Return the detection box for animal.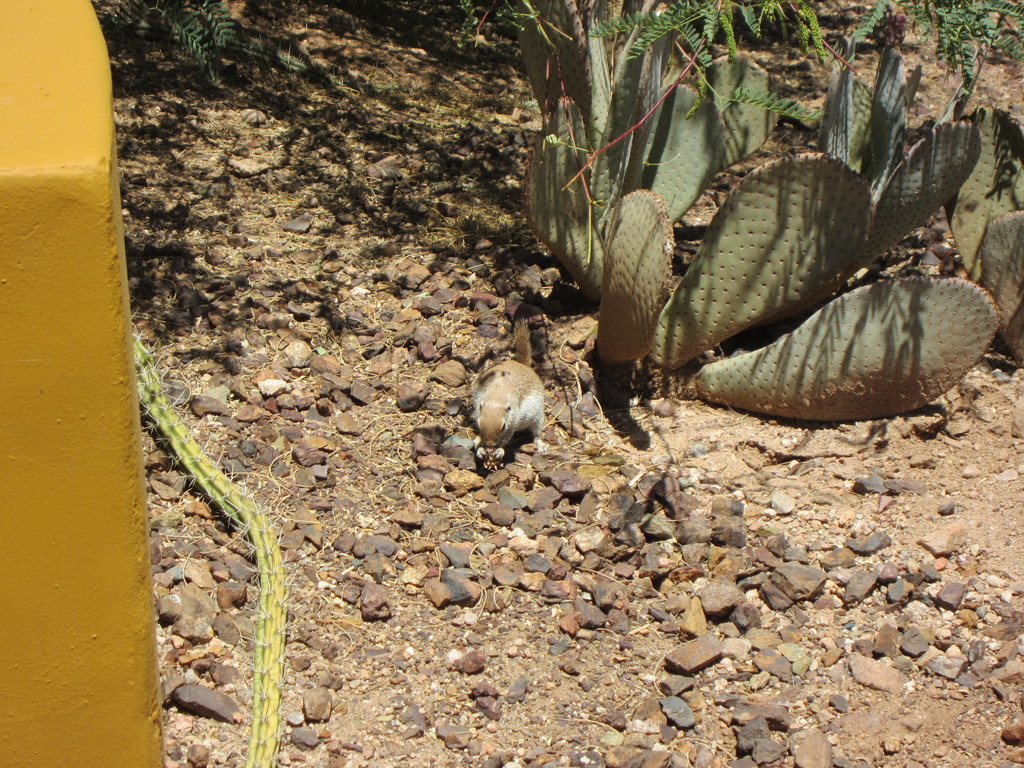
472, 315, 546, 467.
